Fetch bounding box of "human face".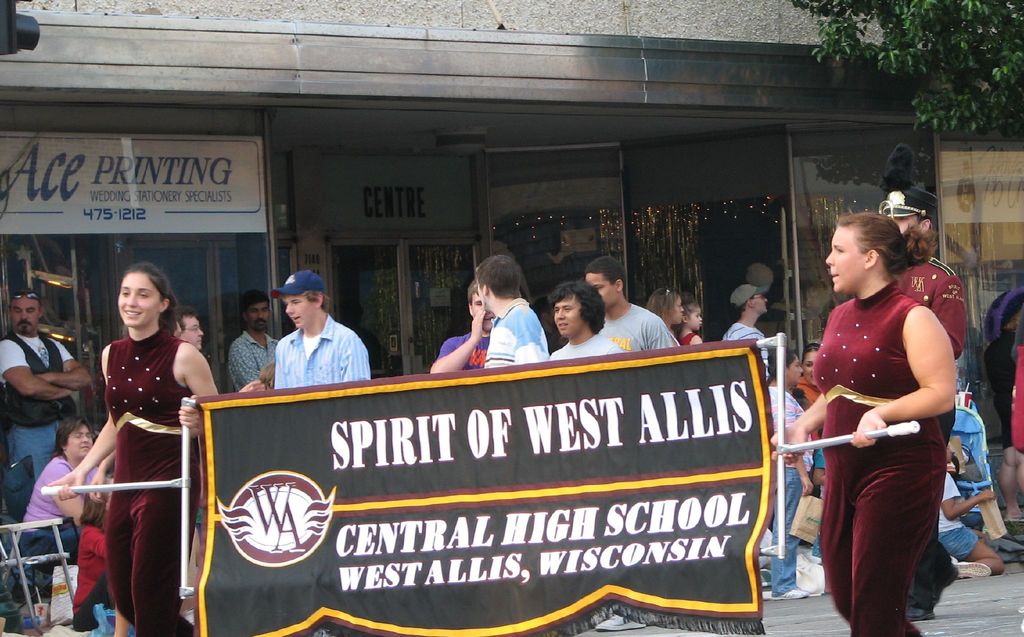
Bbox: left=63, top=425, right=92, bottom=465.
